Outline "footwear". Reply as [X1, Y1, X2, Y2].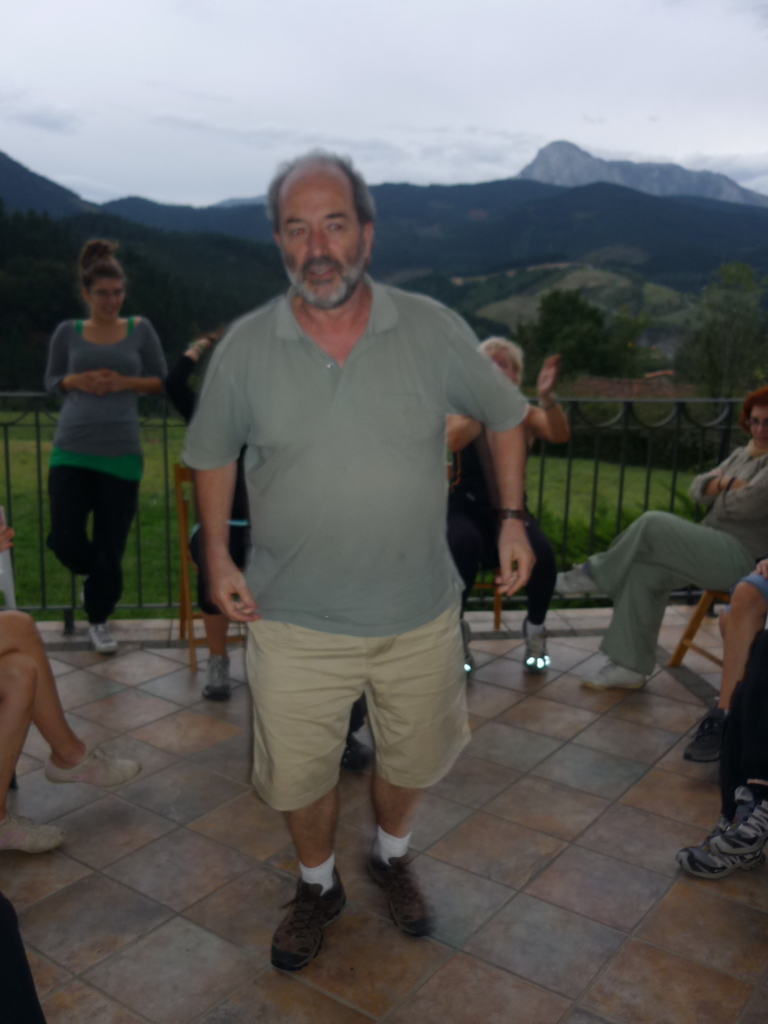
[678, 704, 725, 772].
